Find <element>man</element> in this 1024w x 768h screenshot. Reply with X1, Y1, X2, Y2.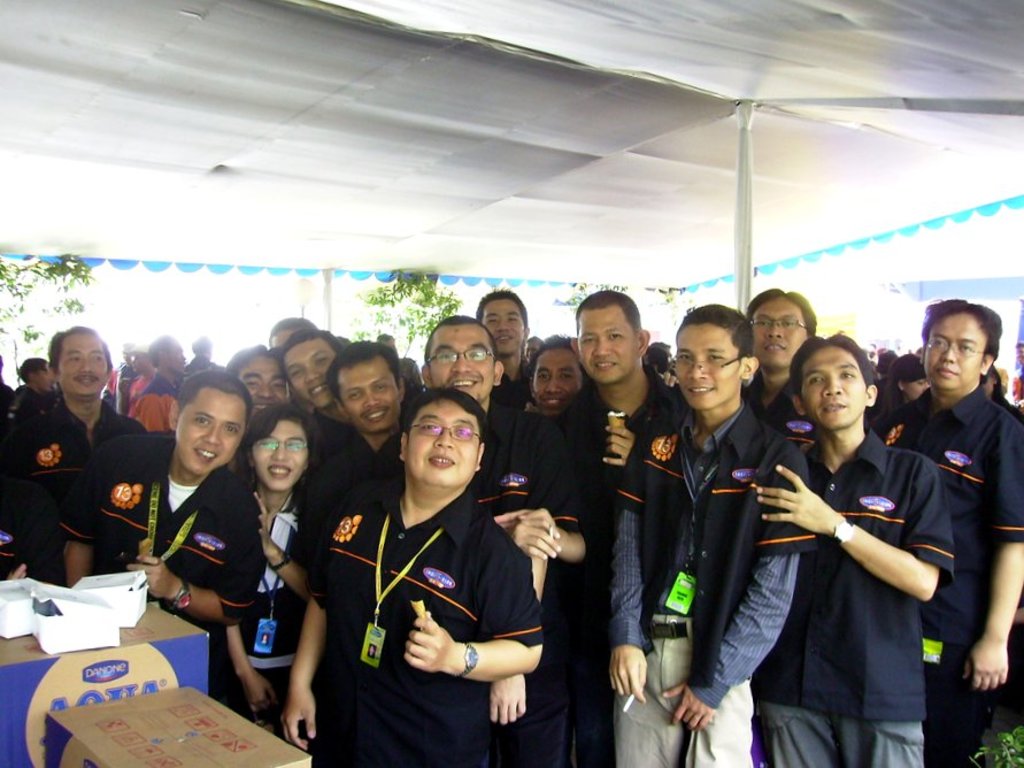
1, 324, 146, 590.
